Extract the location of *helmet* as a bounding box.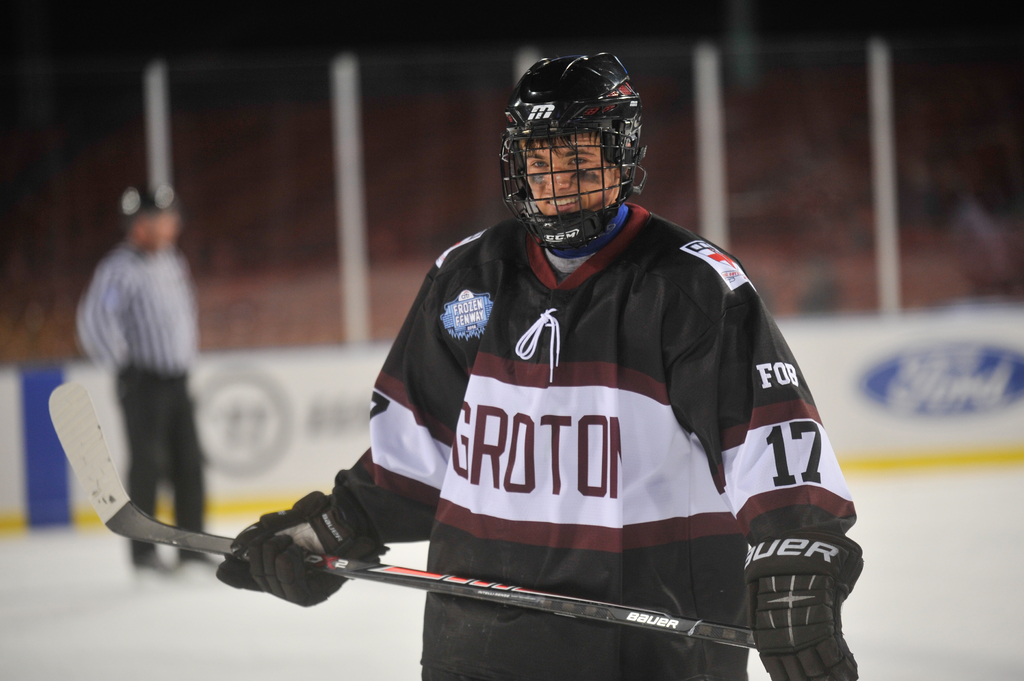
[left=121, top=182, right=180, bottom=234].
